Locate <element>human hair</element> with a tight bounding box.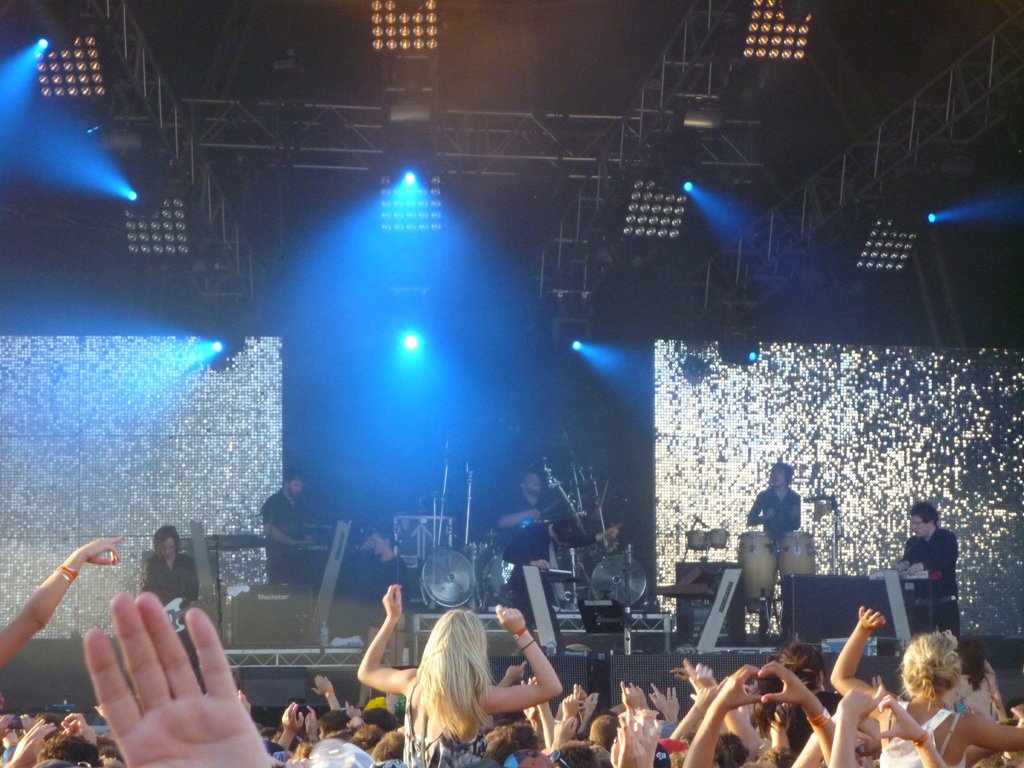
[316, 710, 348, 738].
